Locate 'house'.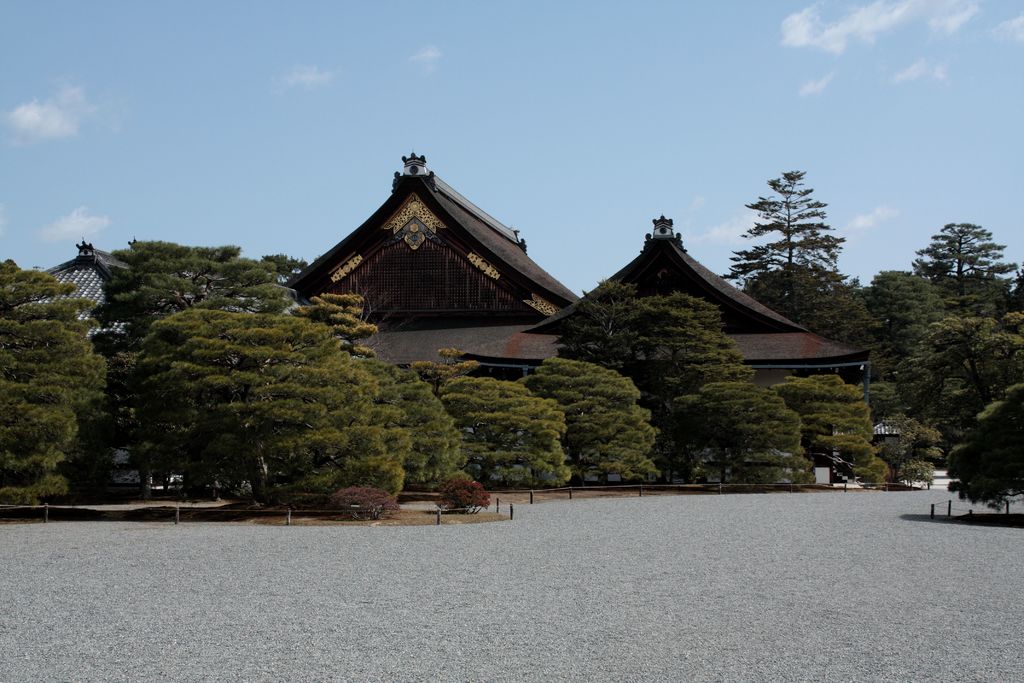
Bounding box: pyautogui.locateOnScreen(280, 153, 573, 461).
